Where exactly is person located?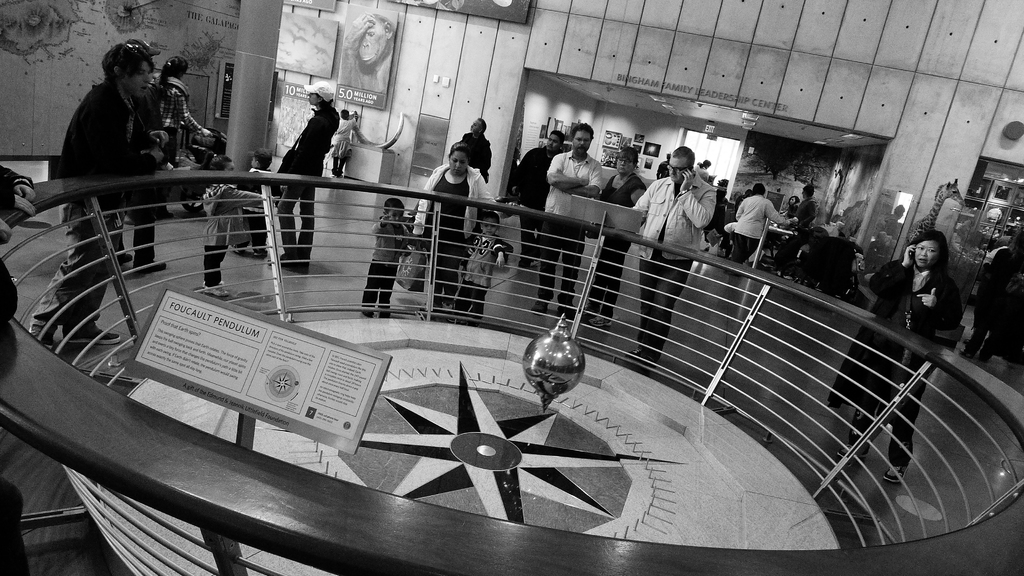
Its bounding box is box(150, 57, 213, 218).
